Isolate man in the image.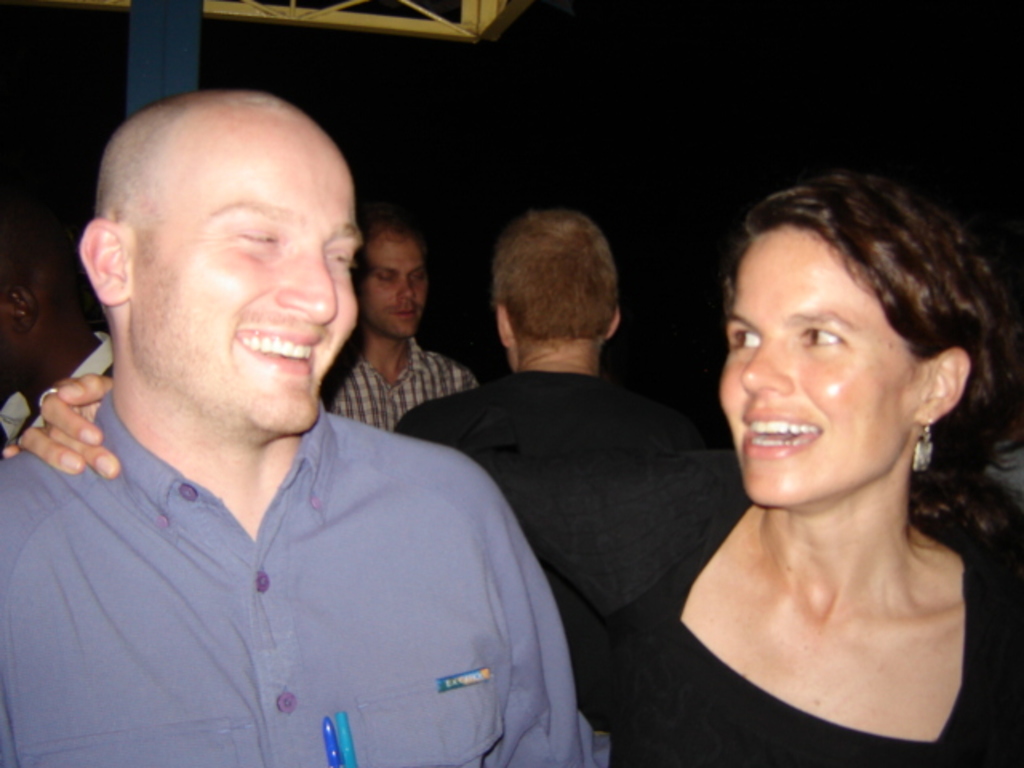
Isolated region: 0/90/611/766.
